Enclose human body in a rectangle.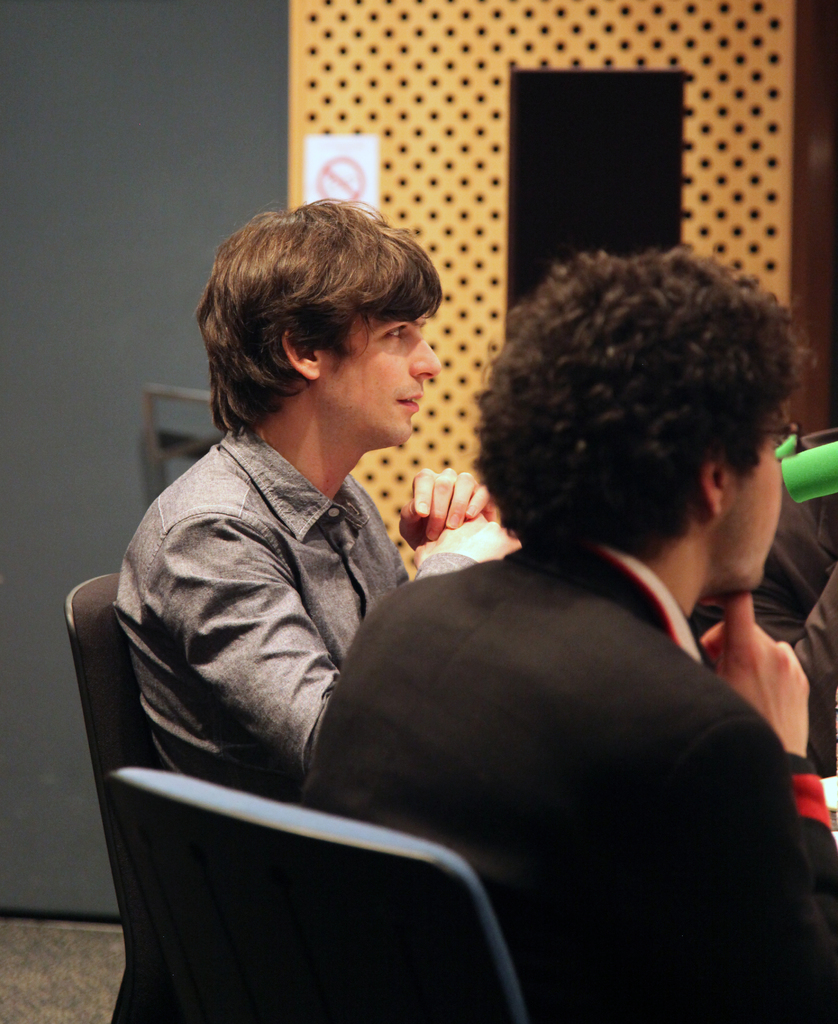
select_region(692, 428, 837, 785).
